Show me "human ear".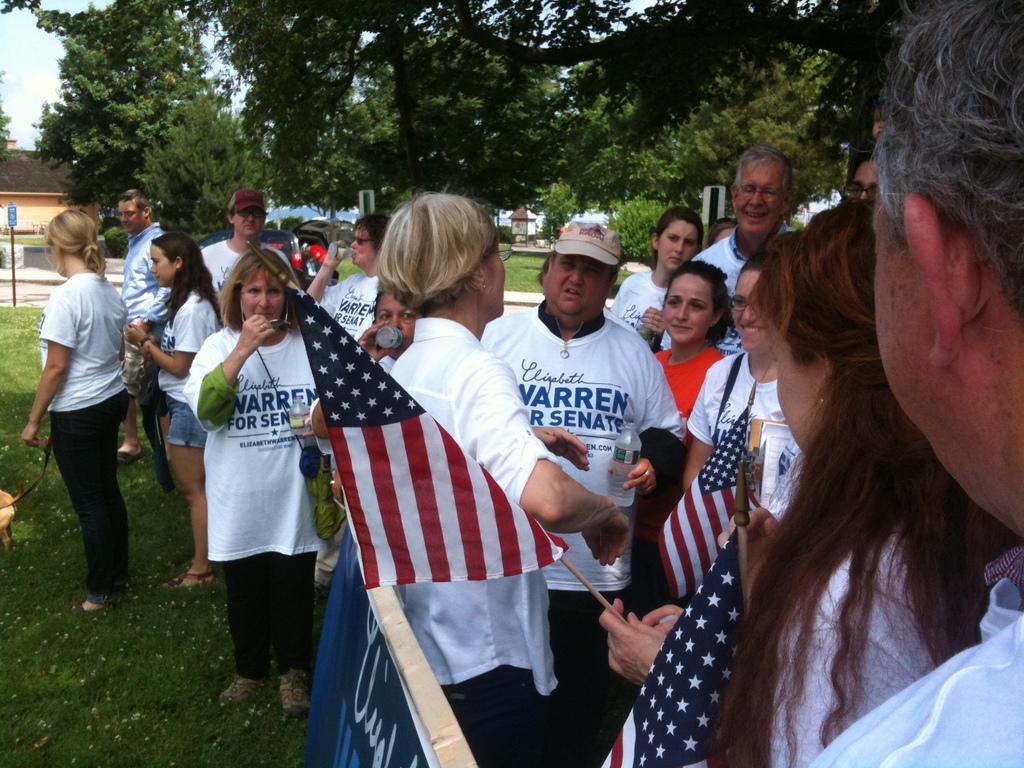
"human ear" is here: 728:183:743:205.
